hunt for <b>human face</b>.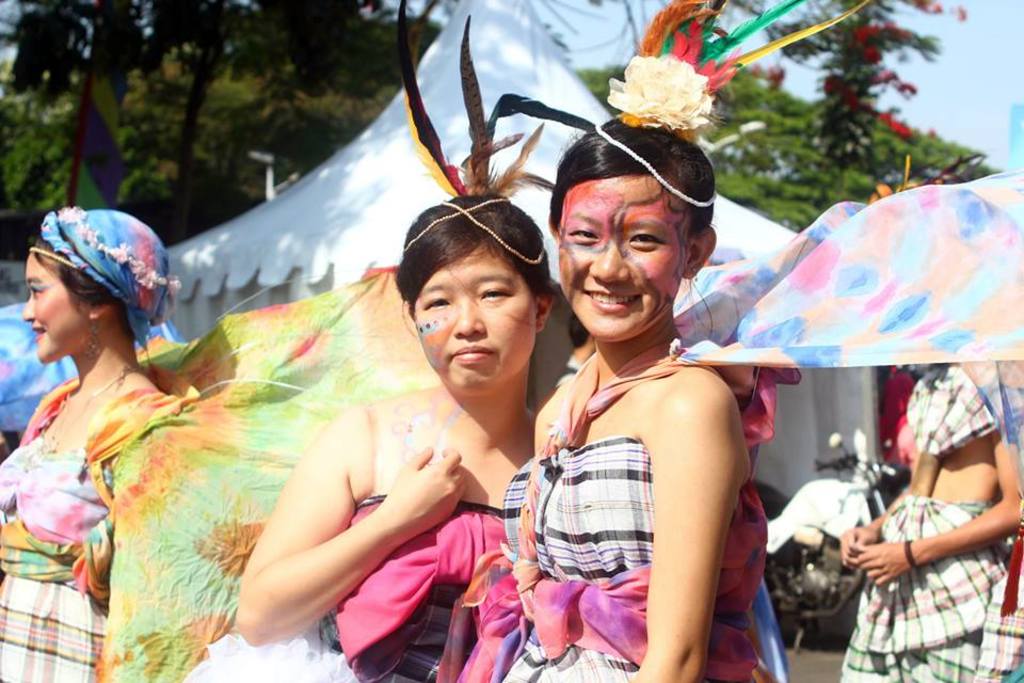
Hunted down at [21,249,87,363].
